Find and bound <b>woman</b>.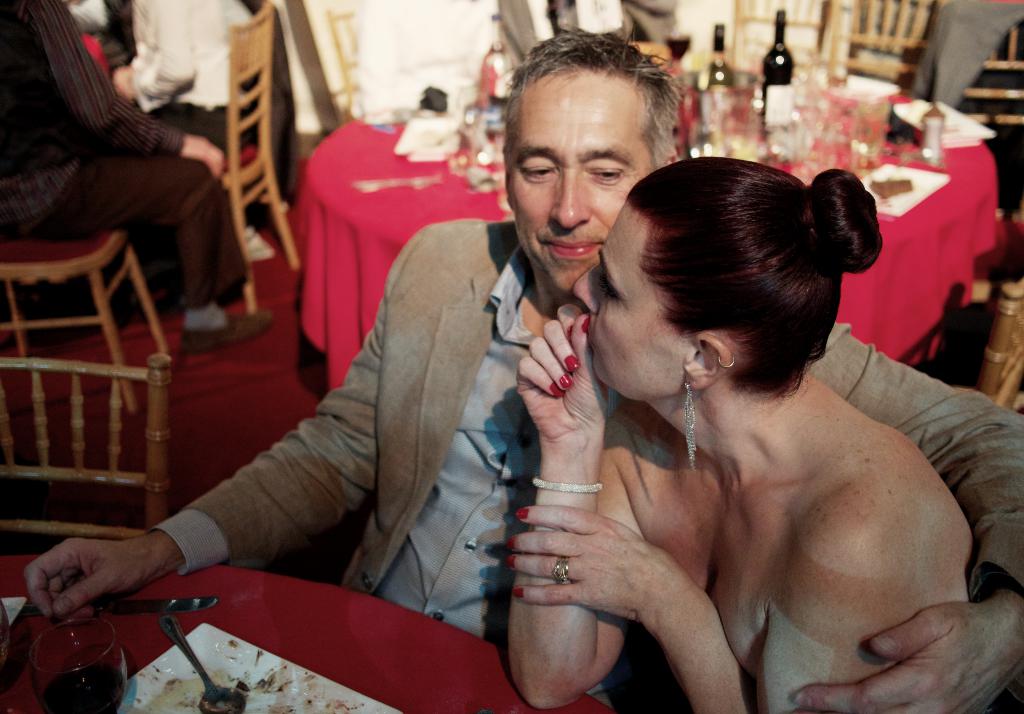
Bound: box=[507, 155, 972, 713].
